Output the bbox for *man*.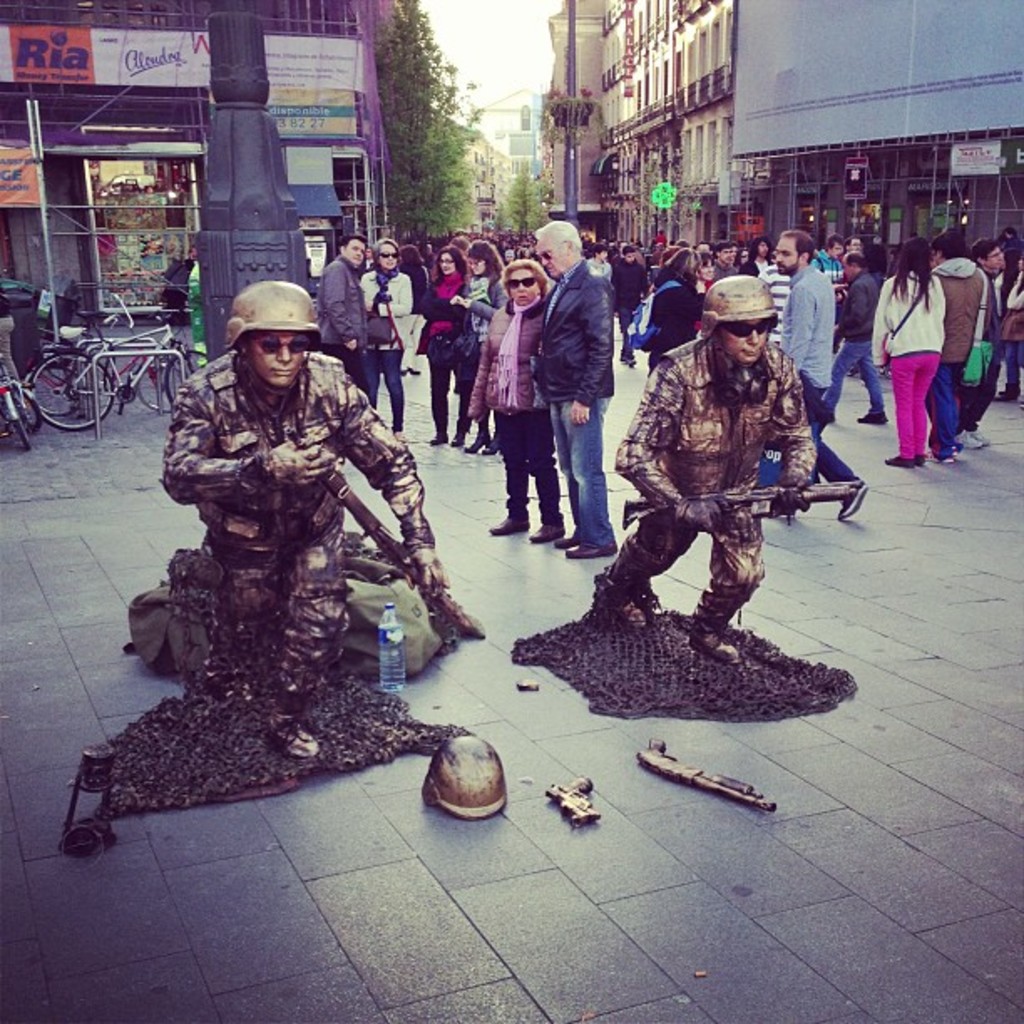
BBox(581, 244, 611, 281).
